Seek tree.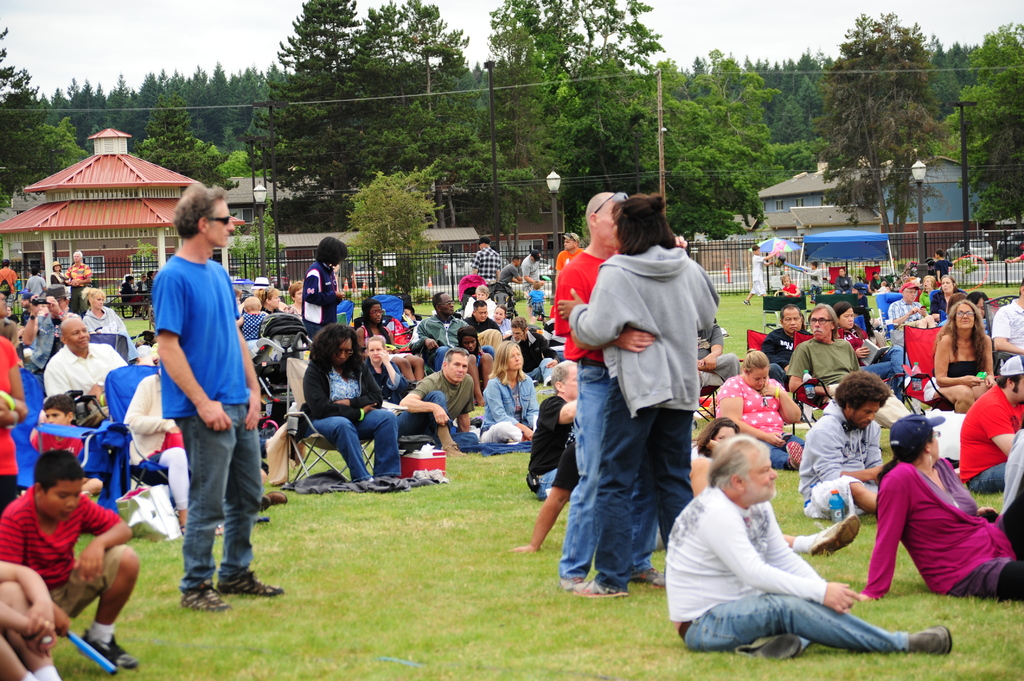
box(808, 17, 967, 258).
